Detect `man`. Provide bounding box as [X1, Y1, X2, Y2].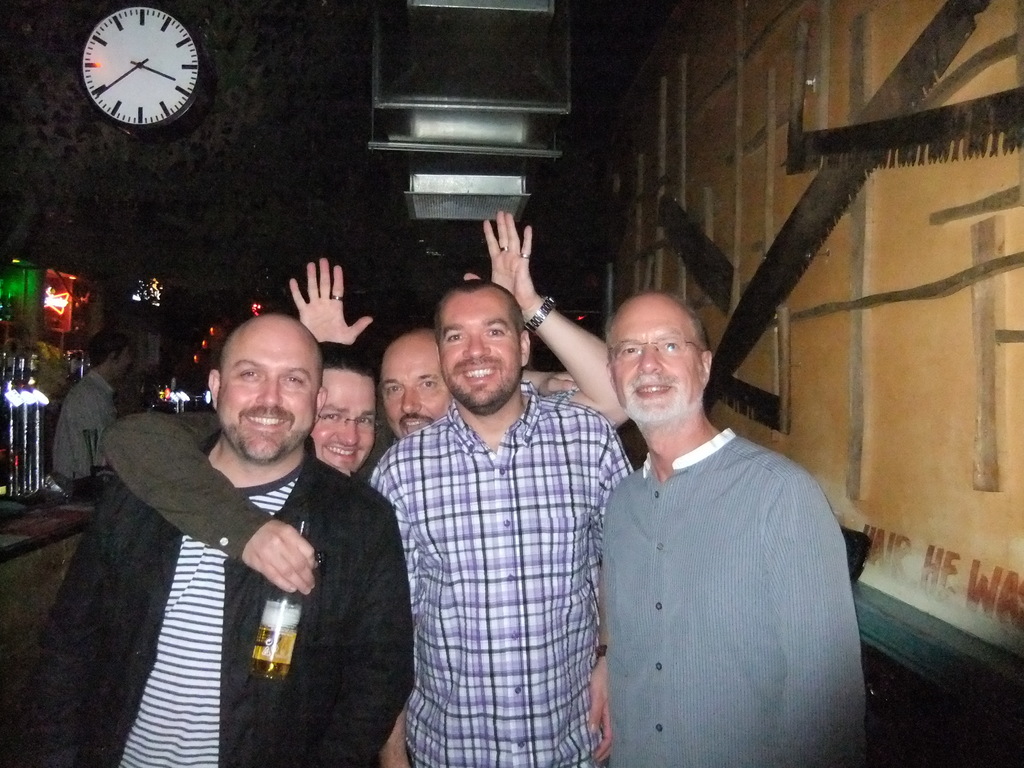
[558, 259, 867, 763].
